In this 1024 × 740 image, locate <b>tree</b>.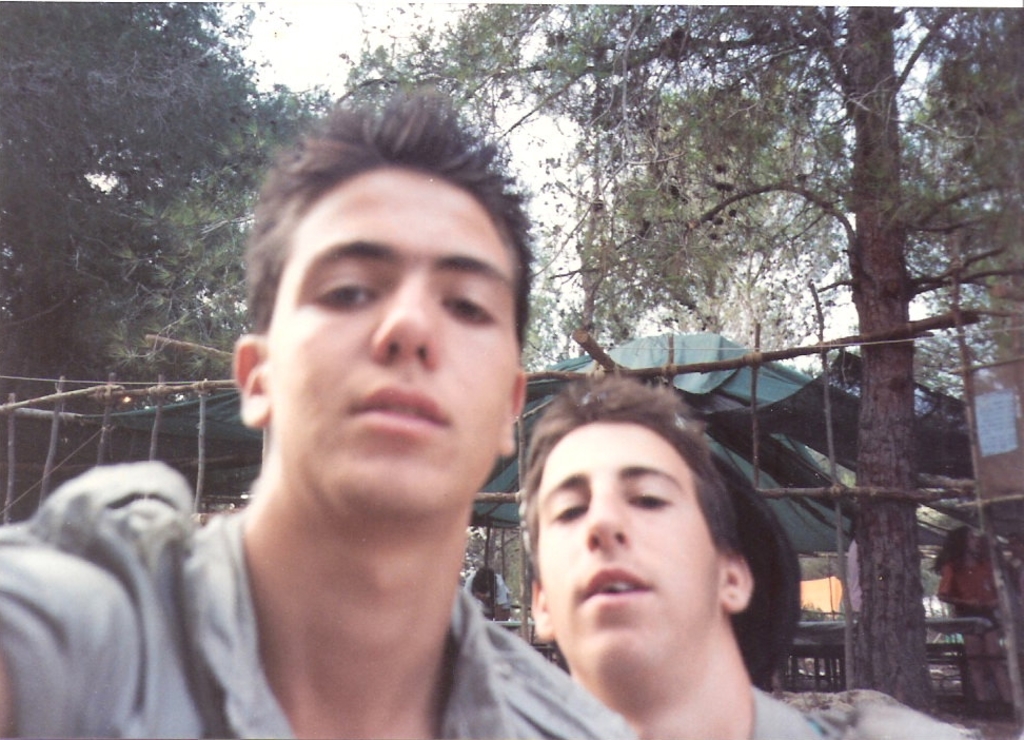
Bounding box: region(566, 80, 847, 367).
